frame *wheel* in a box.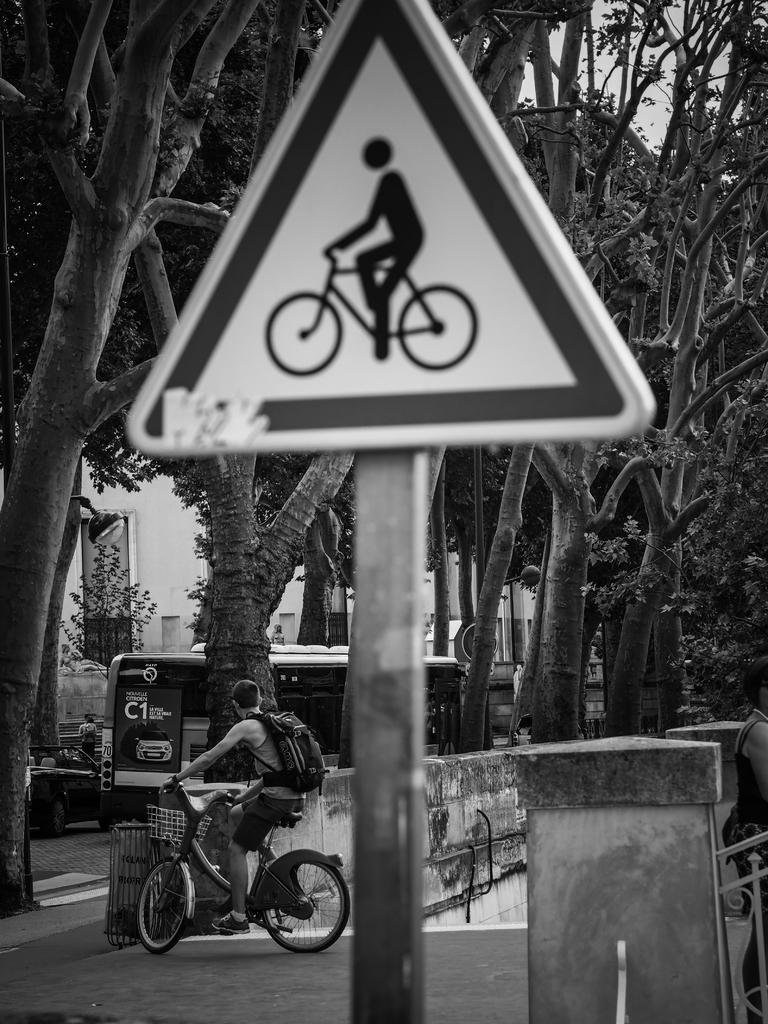
detection(255, 851, 348, 950).
